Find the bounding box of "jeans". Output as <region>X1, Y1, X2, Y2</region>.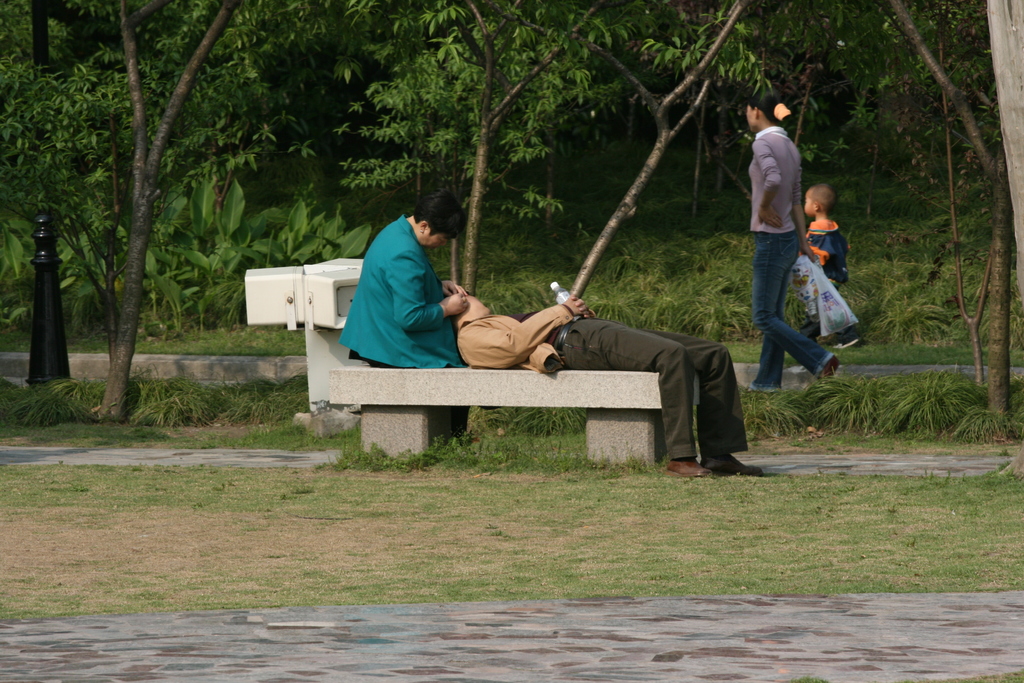
<region>547, 299, 765, 458</region>.
